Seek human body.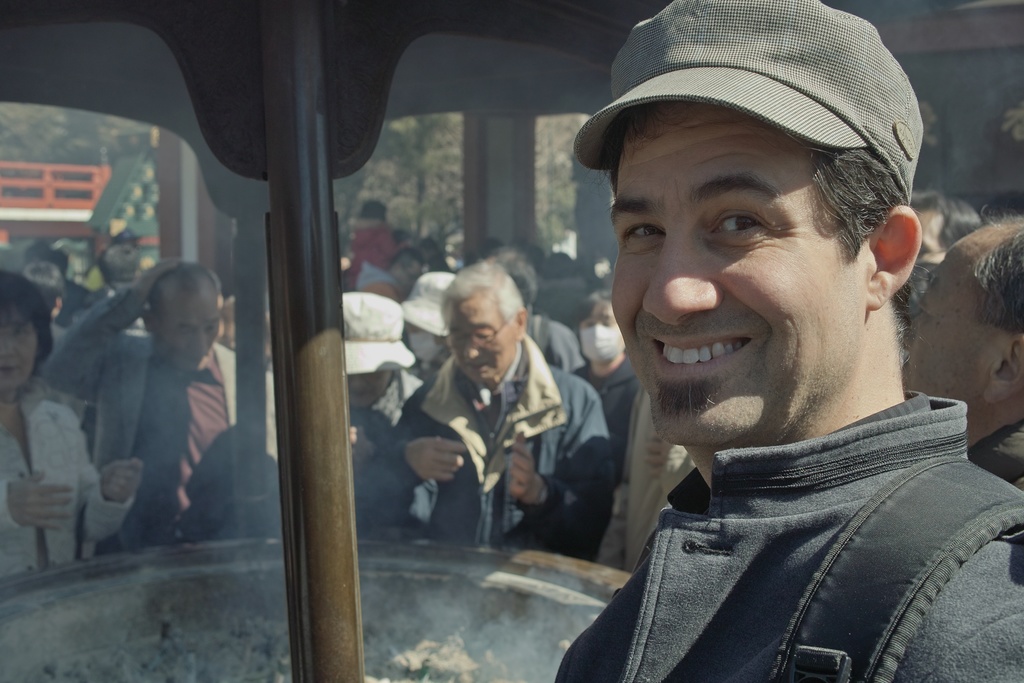
[394, 259, 620, 582].
